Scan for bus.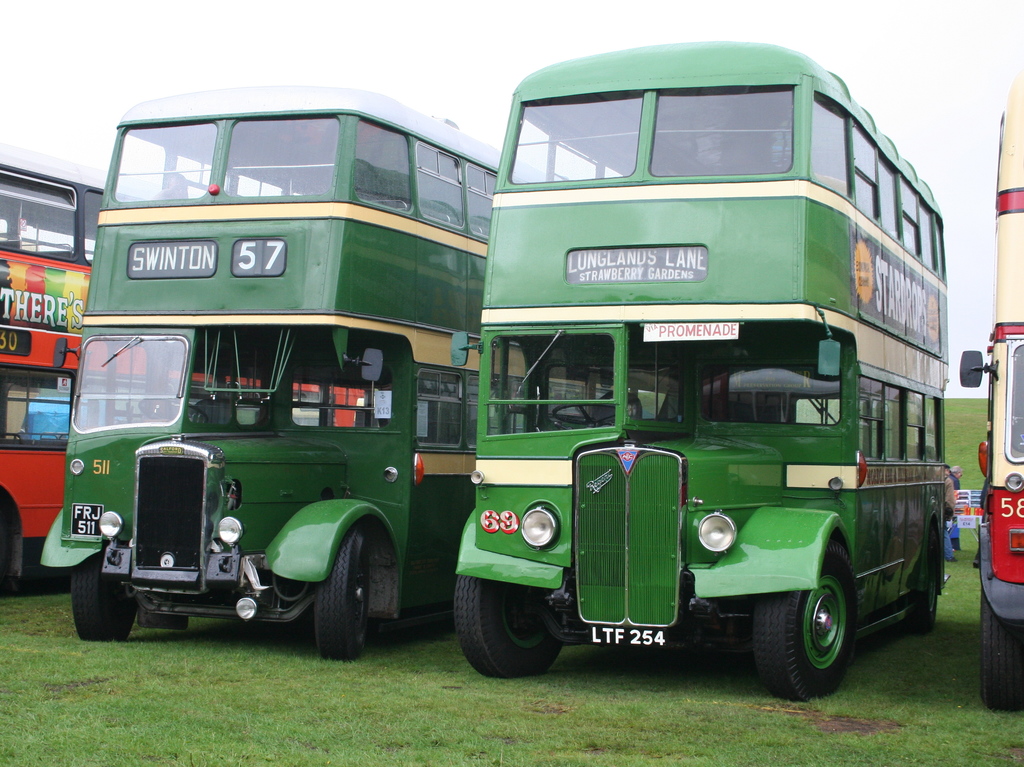
Scan result: [40,87,573,656].
